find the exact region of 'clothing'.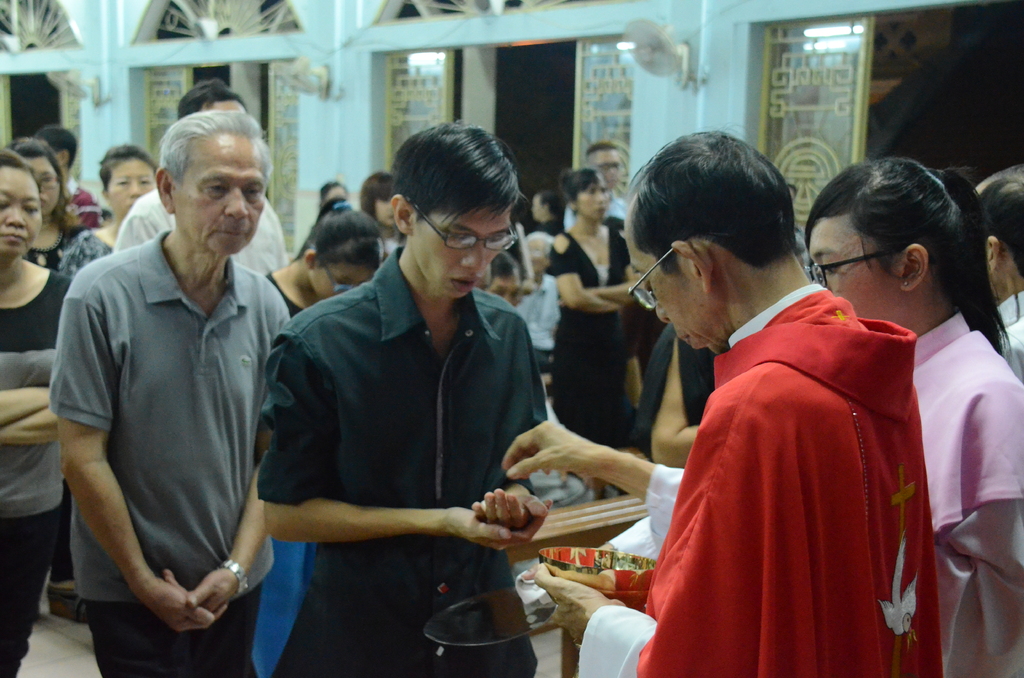
Exact region: bbox=[545, 229, 630, 436].
